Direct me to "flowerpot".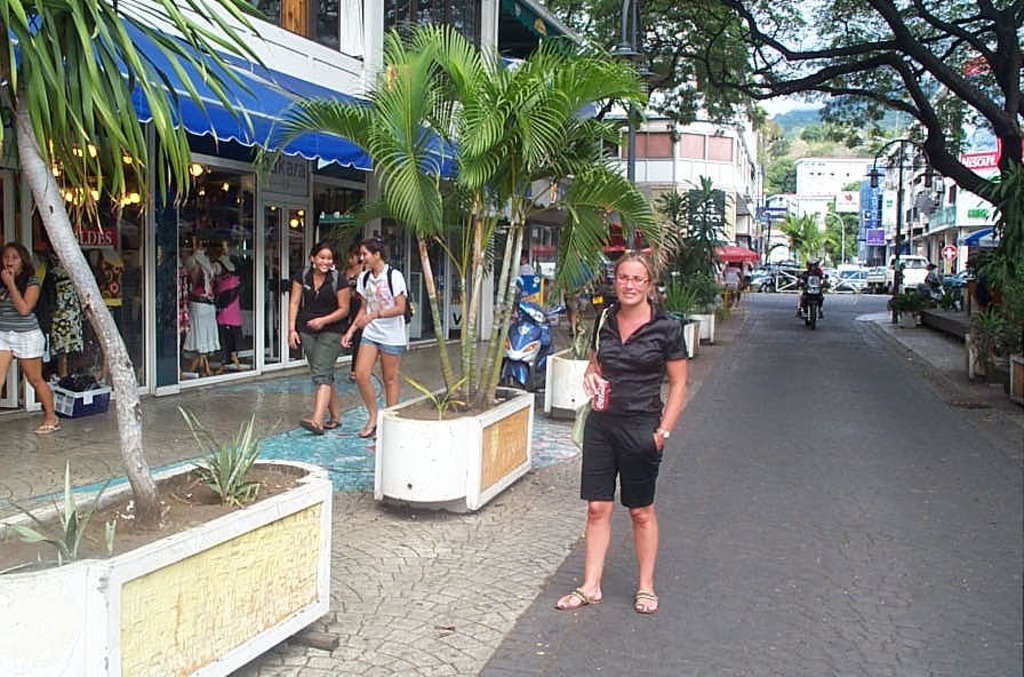
Direction: x1=672 y1=317 x2=703 y2=363.
